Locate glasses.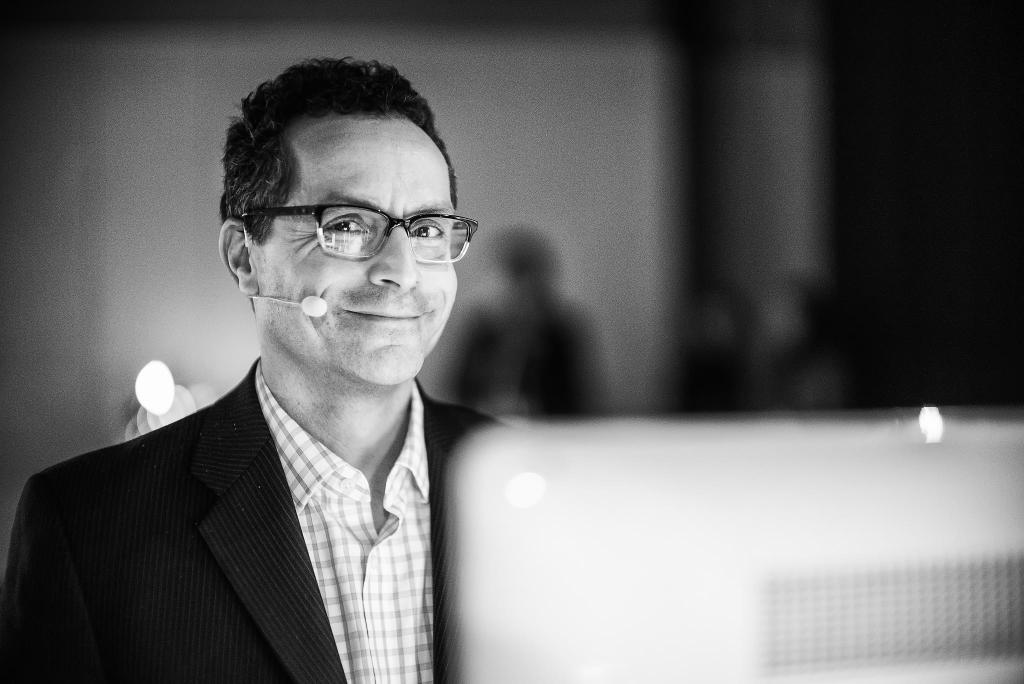
Bounding box: (left=235, top=206, right=477, bottom=262).
